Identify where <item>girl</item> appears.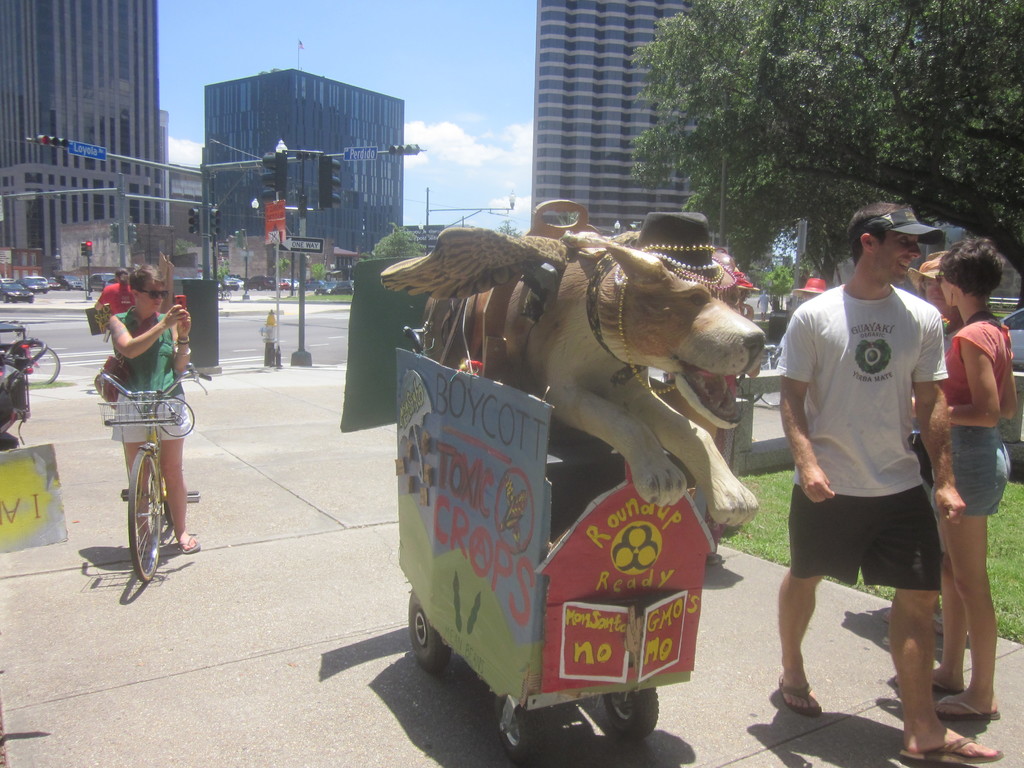
Appears at 104, 262, 193, 554.
